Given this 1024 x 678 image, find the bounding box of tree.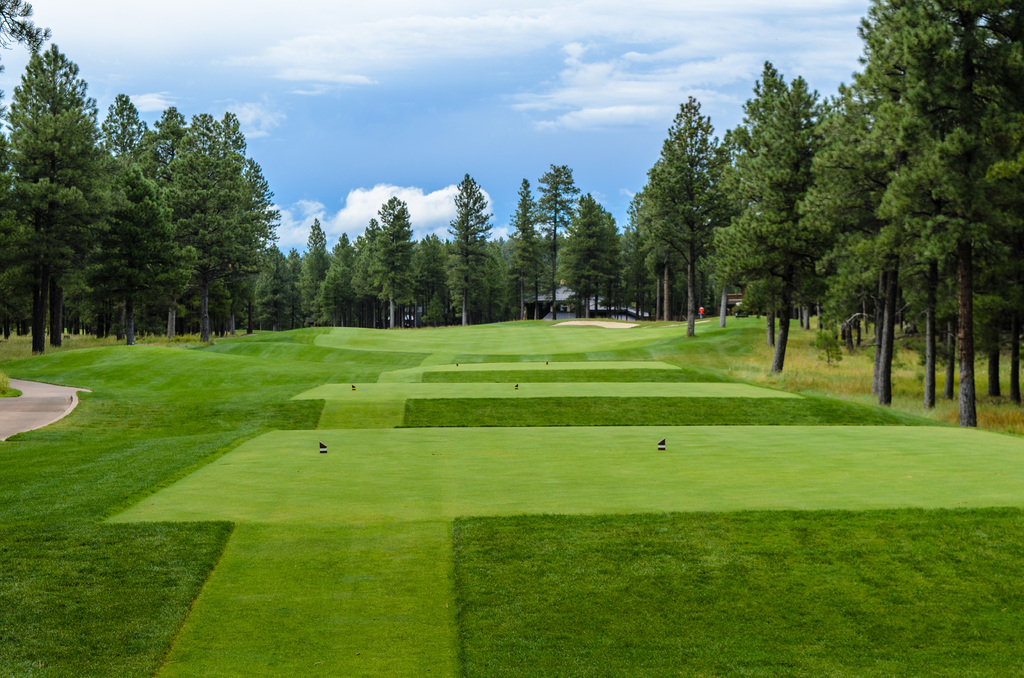
crop(475, 228, 518, 318).
